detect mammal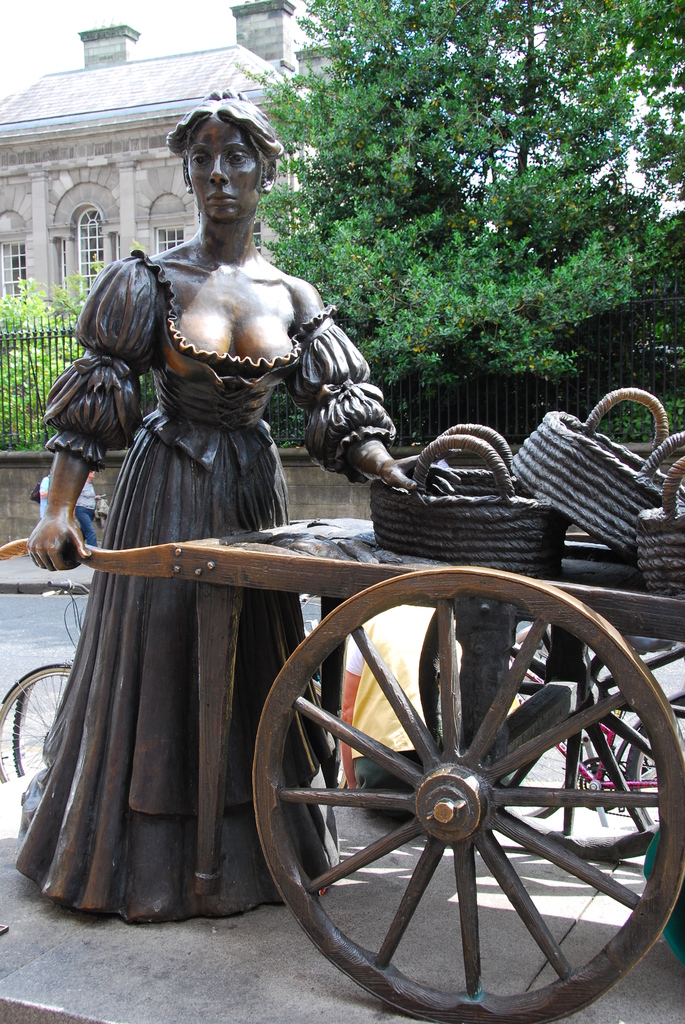
box=[54, 186, 568, 905]
